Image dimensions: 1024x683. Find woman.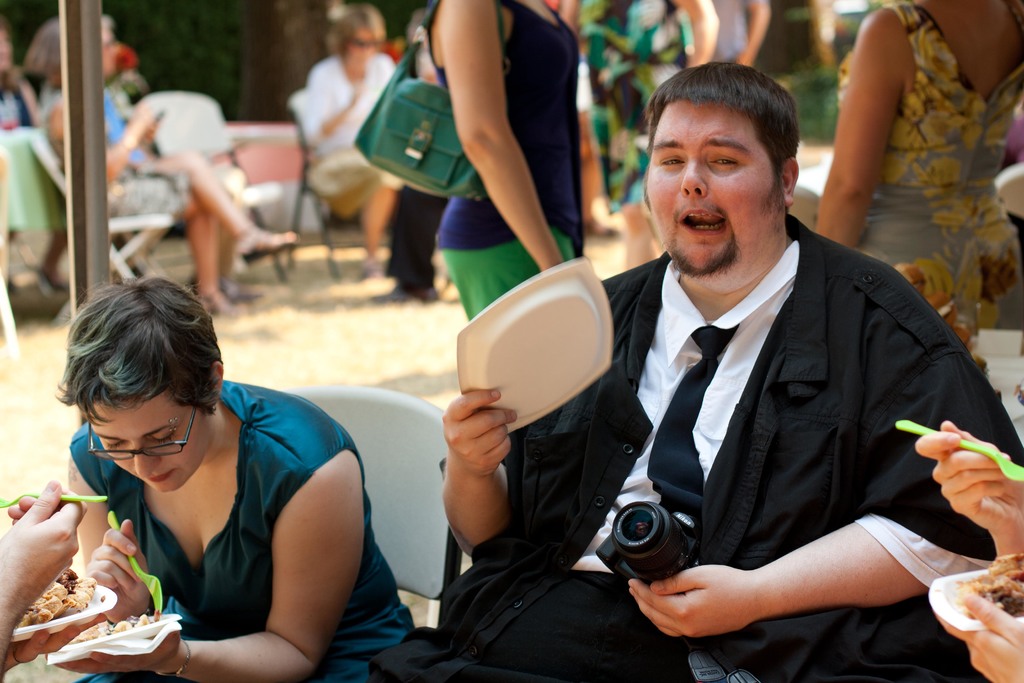
detection(420, 0, 583, 324).
